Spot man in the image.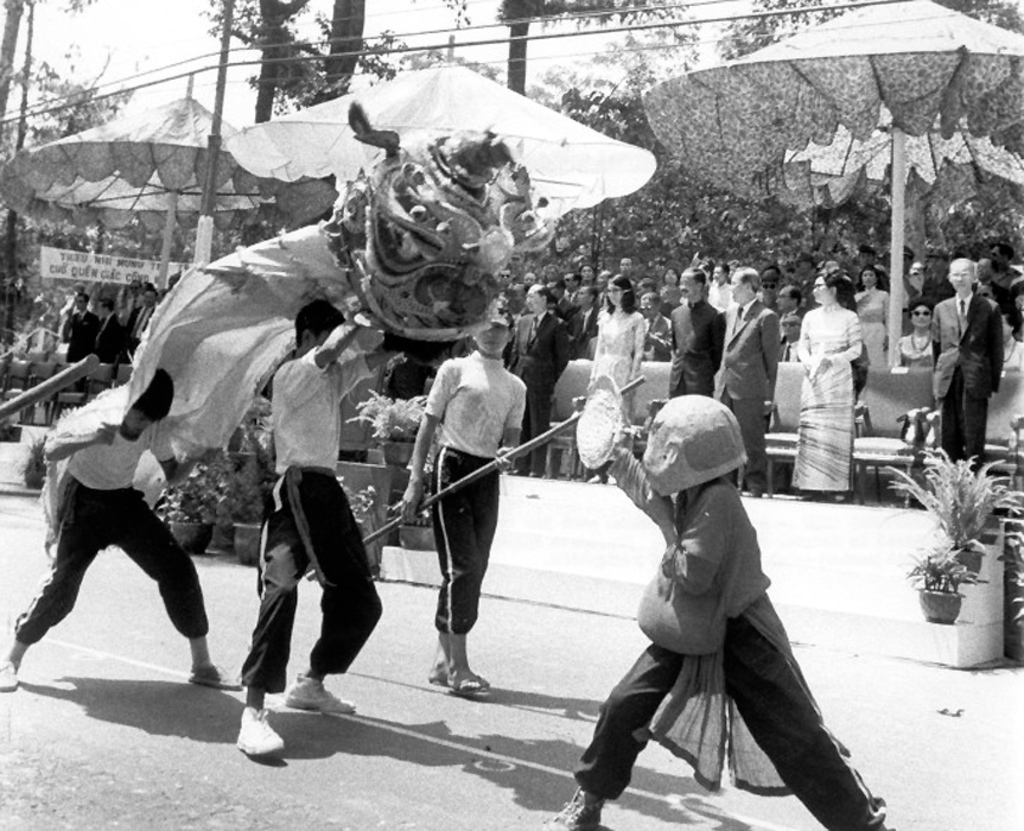
man found at Rect(757, 272, 777, 312).
